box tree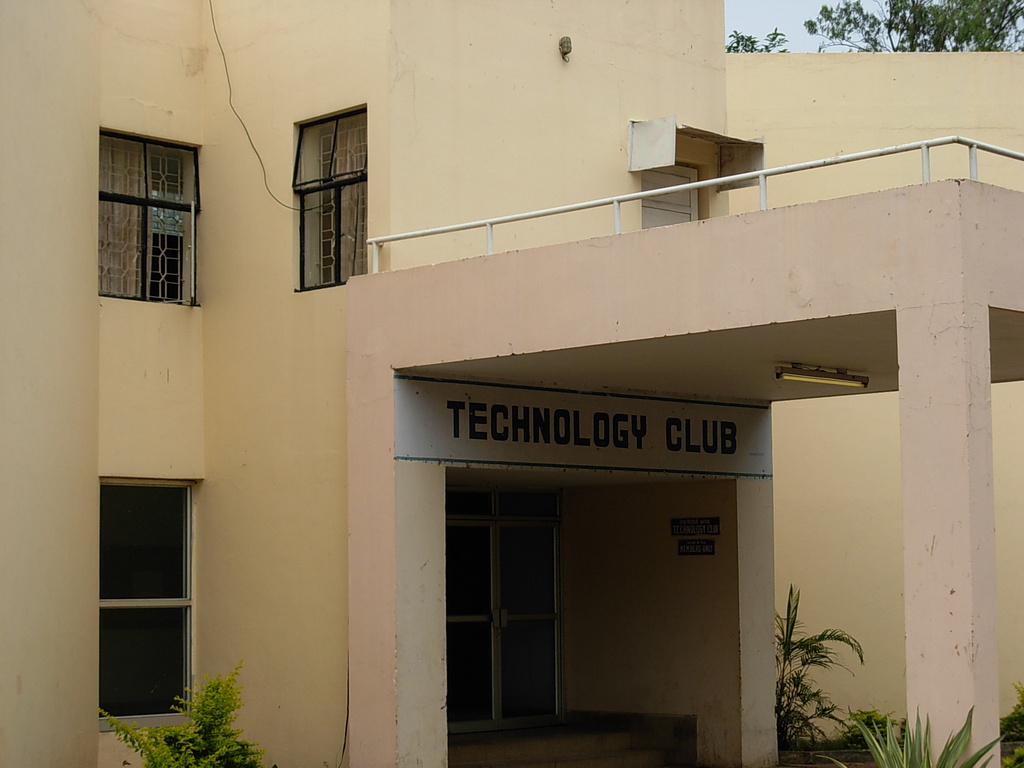
crop(803, 0, 1023, 48)
